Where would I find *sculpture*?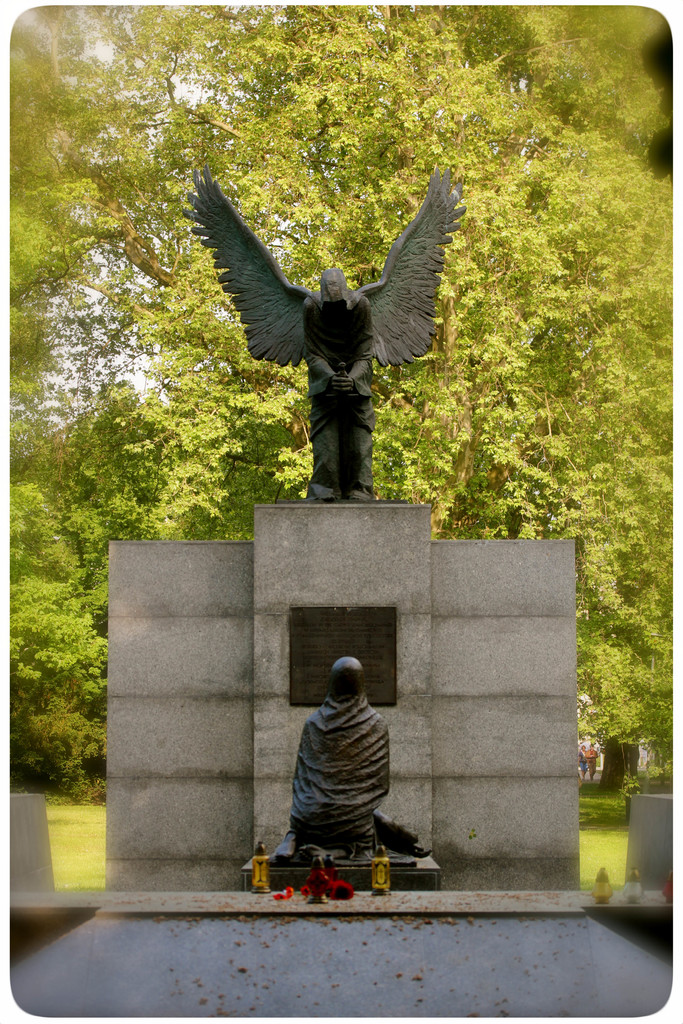
At [x1=174, y1=155, x2=454, y2=508].
